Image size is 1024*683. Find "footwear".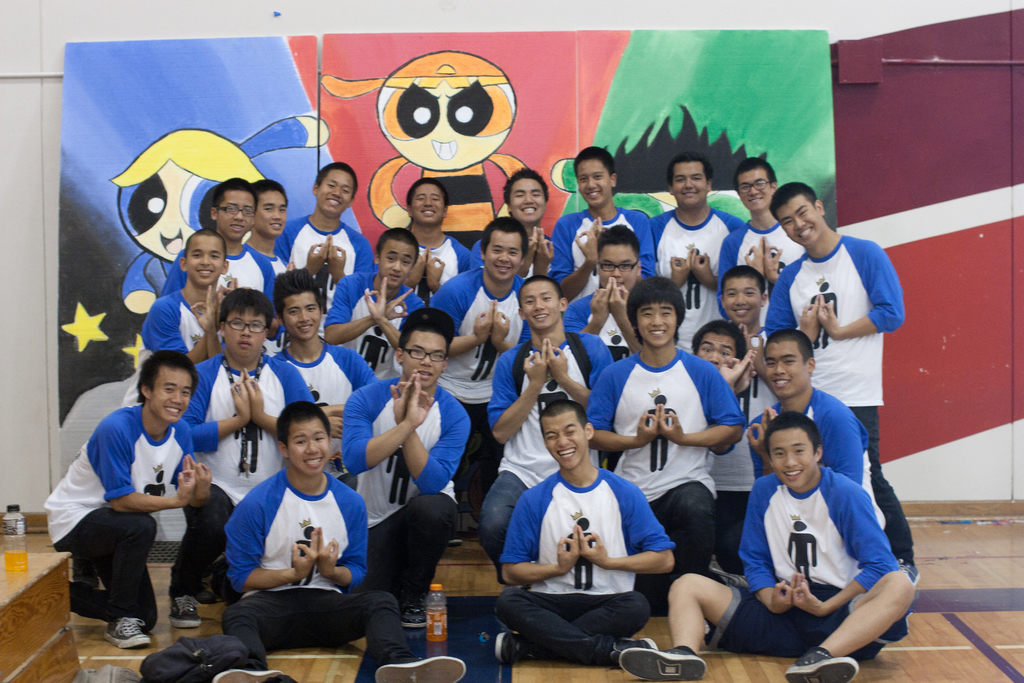
bbox=[165, 595, 204, 630].
